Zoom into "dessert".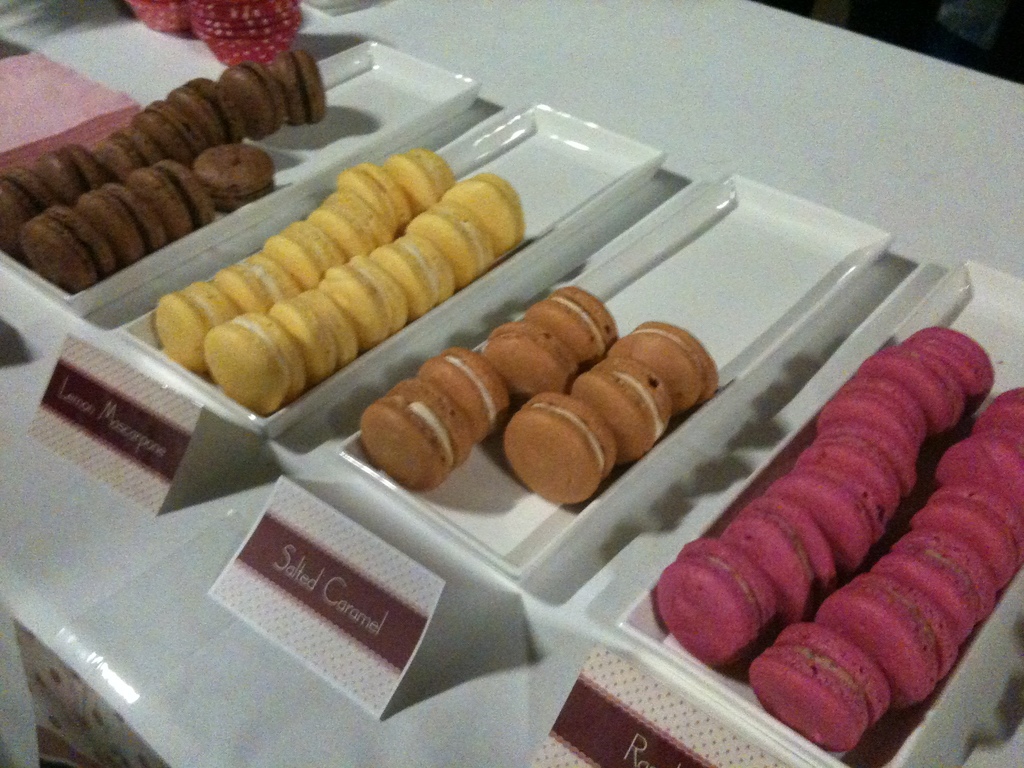
Zoom target: [237,255,286,311].
